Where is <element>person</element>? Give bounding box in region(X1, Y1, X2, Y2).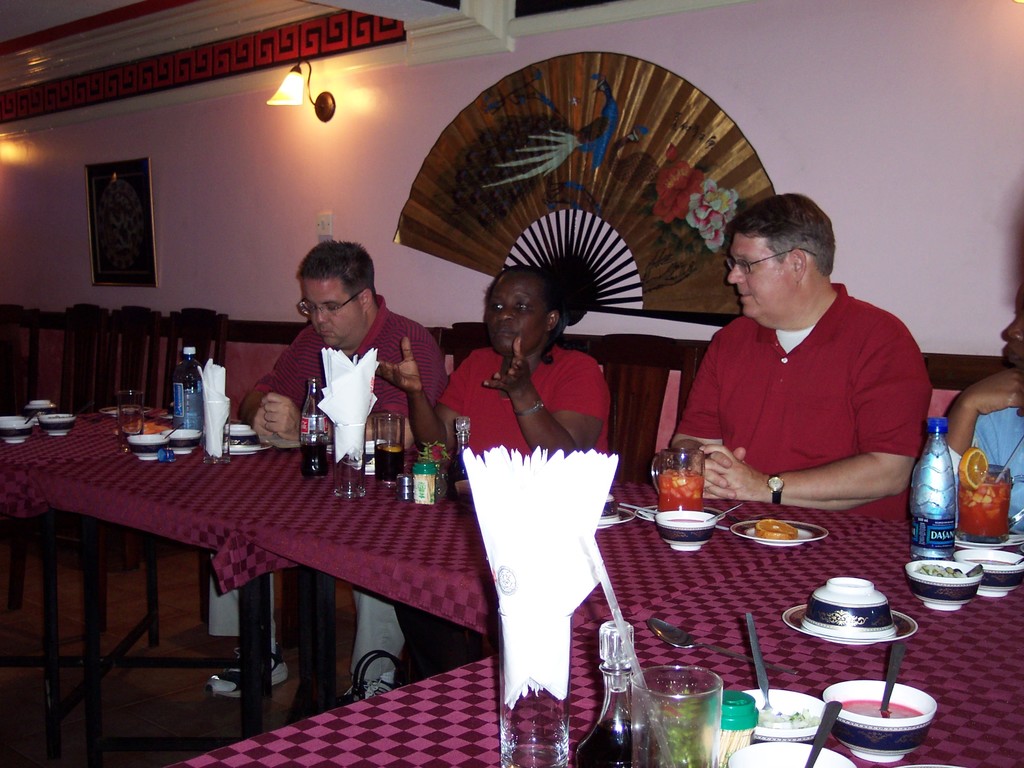
region(944, 294, 1023, 538).
